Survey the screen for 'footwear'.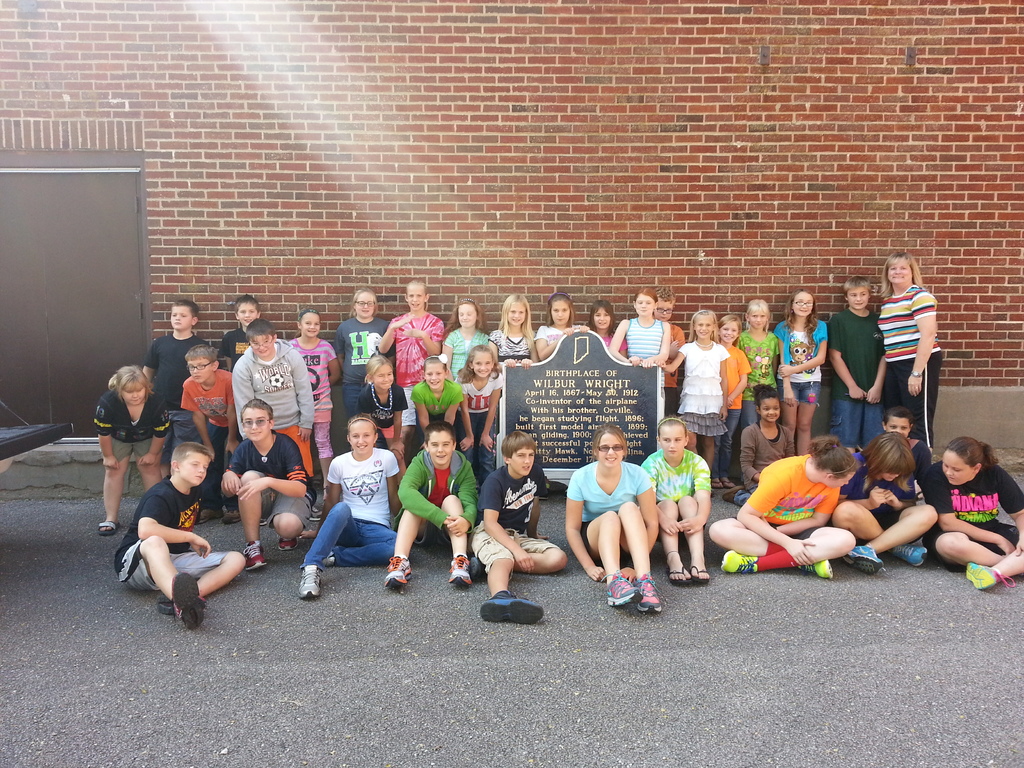
Survey found: [x1=96, y1=520, x2=118, y2=532].
